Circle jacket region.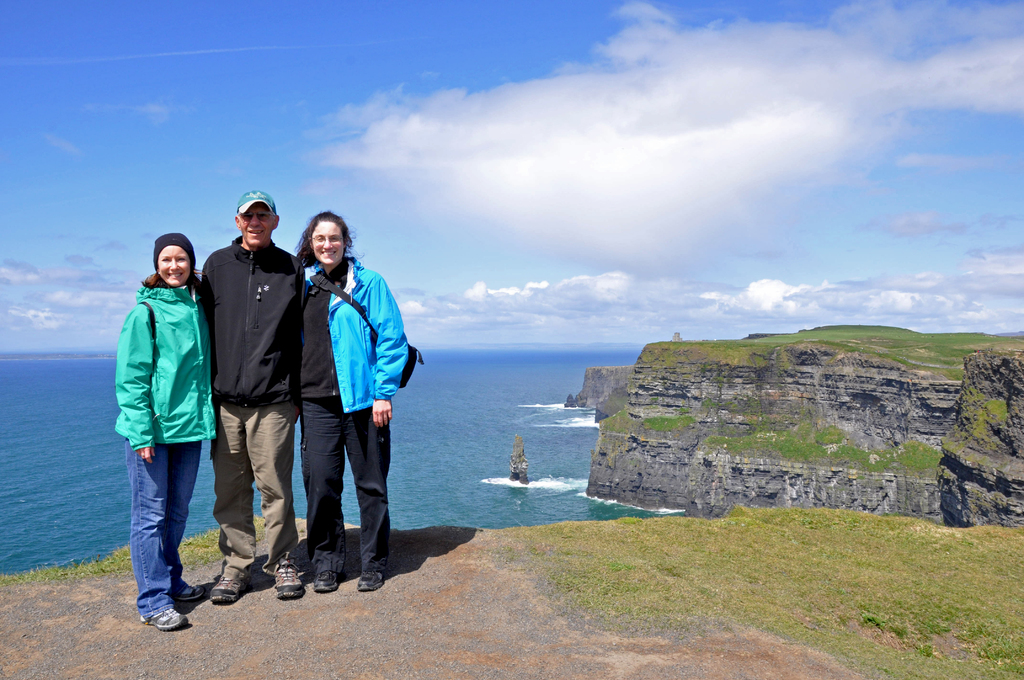
Region: rect(204, 234, 312, 407).
